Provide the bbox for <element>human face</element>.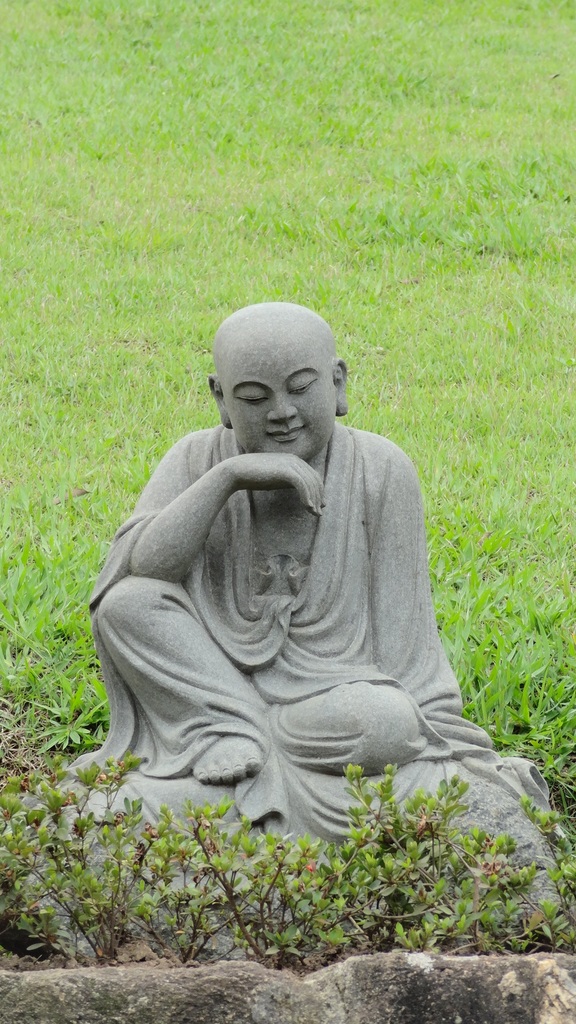
locate(226, 340, 336, 462).
